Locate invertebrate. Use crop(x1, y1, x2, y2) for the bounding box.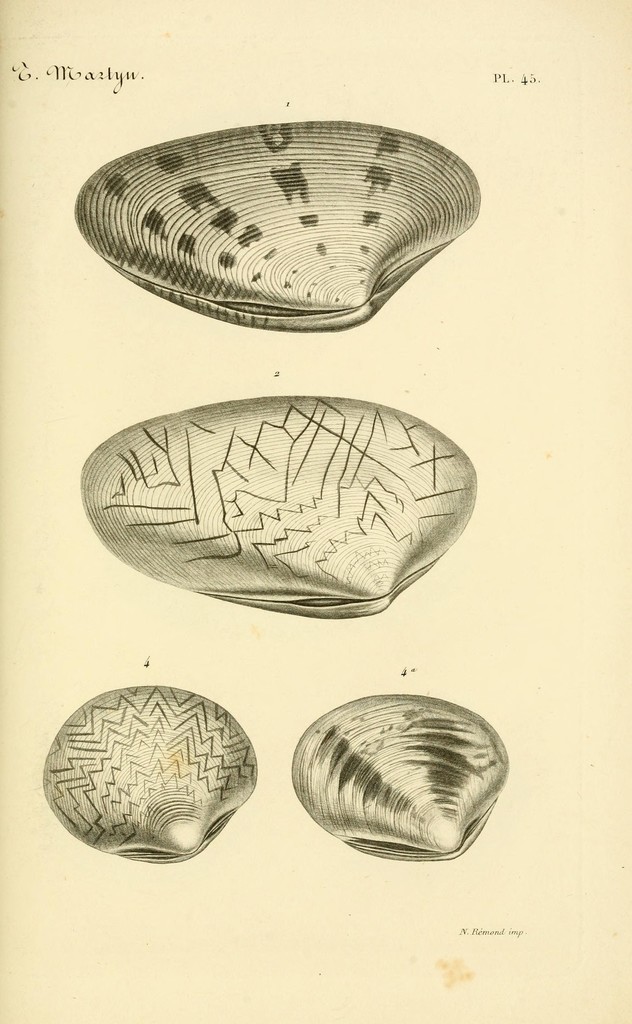
crop(46, 685, 256, 869).
